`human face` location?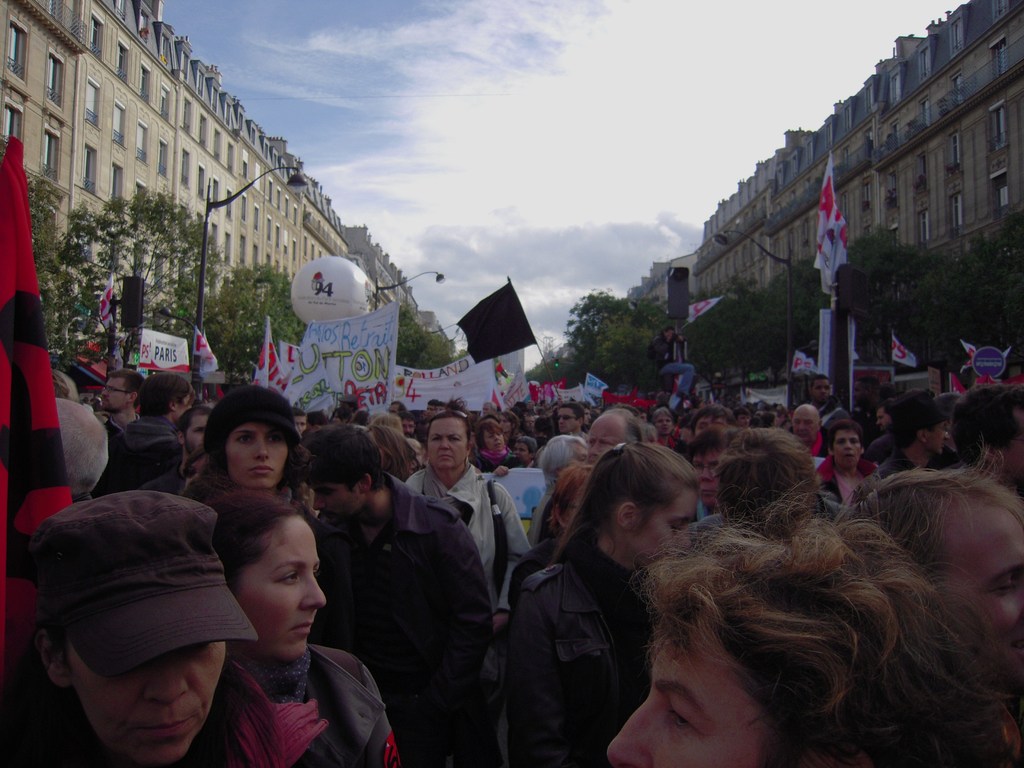
box(292, 412, 306, 436)
